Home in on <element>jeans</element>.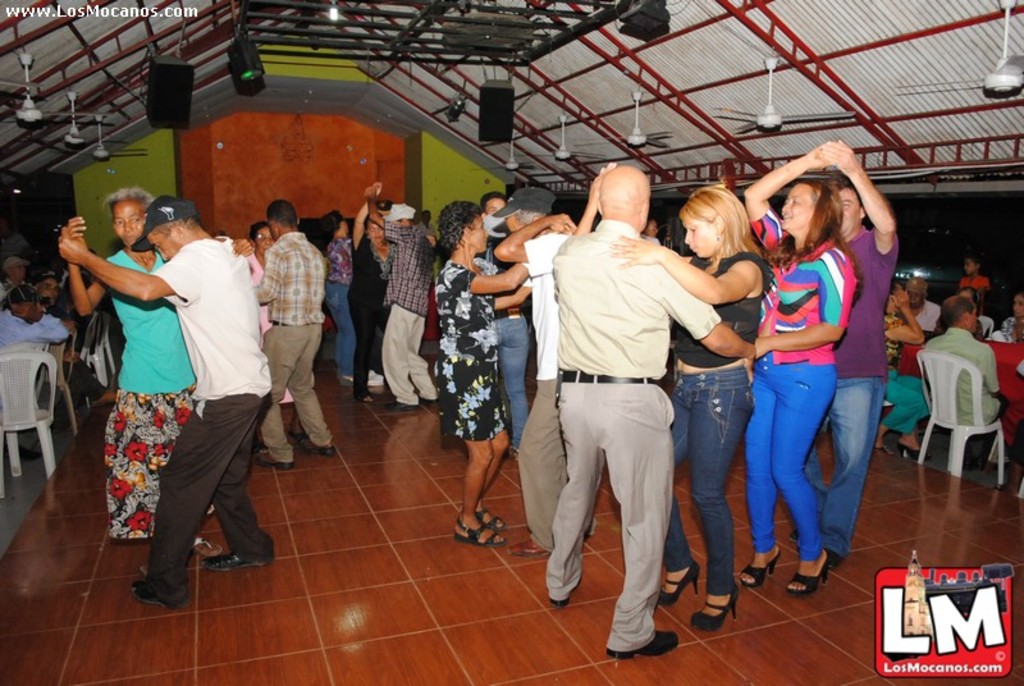
Homed in at l=553, t=380, r=669, b=650.
